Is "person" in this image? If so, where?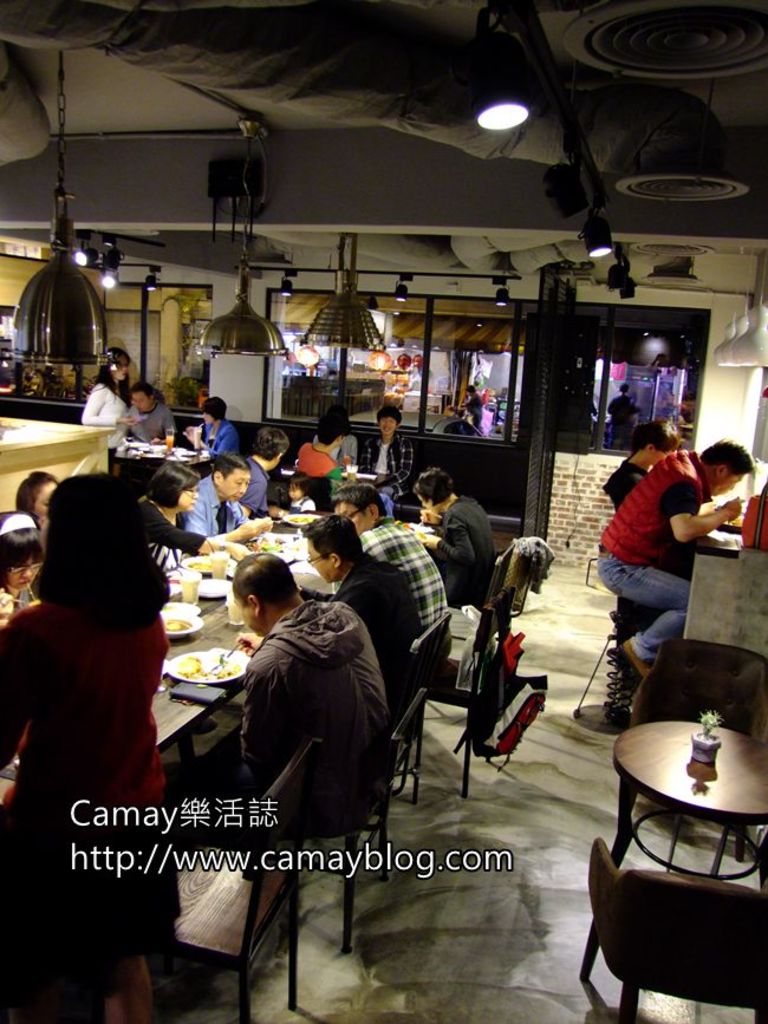
Yes, at <region>591, 432, 767, 679</region>.
